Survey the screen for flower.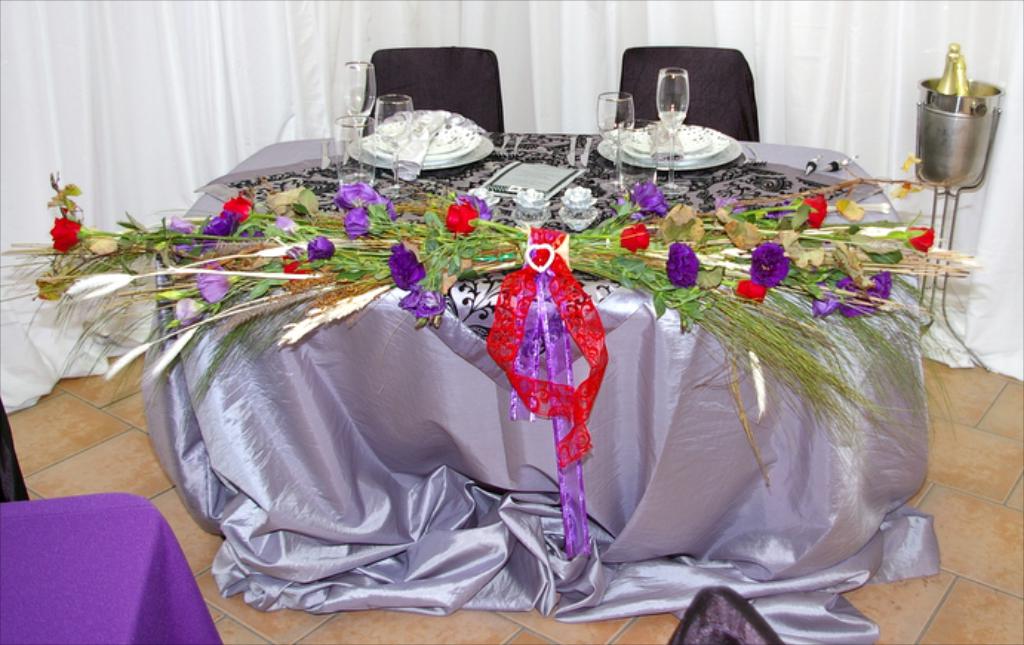
Survey found: Rect(341, 208, 375, 237).
